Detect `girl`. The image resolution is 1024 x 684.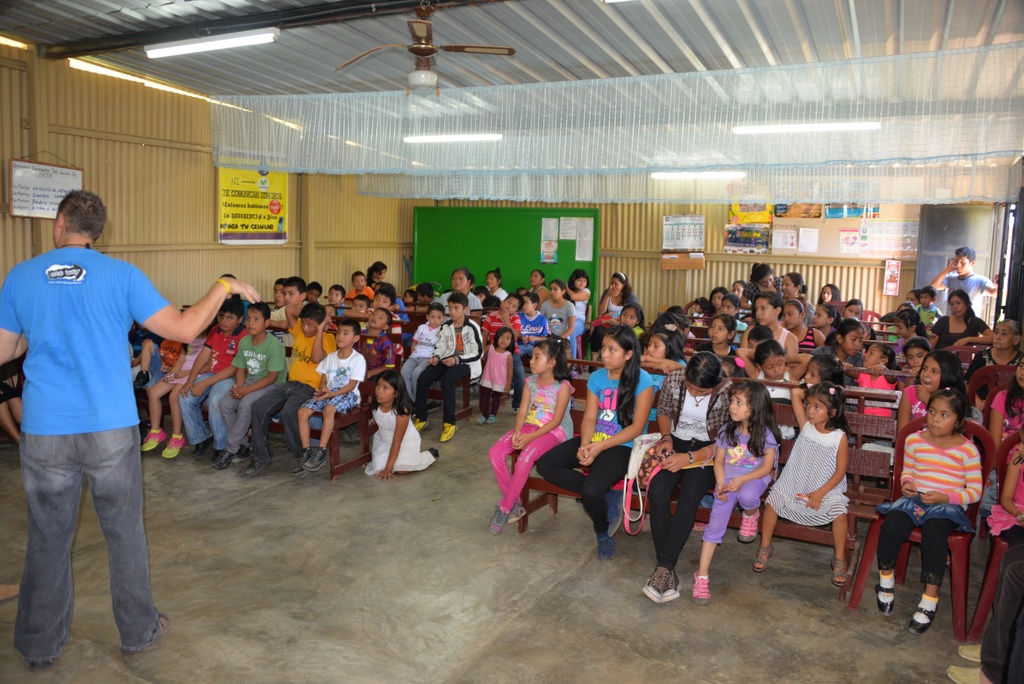
region(847, 342, 908, 484).
